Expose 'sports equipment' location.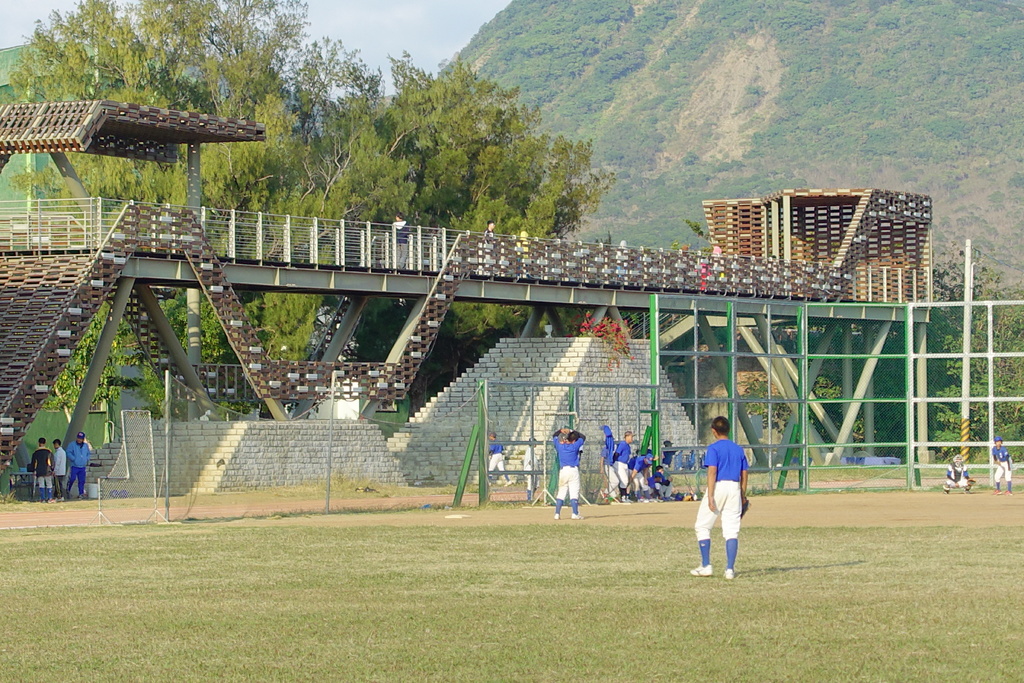
Exposed at region(1002, 488, 1014, 497).
